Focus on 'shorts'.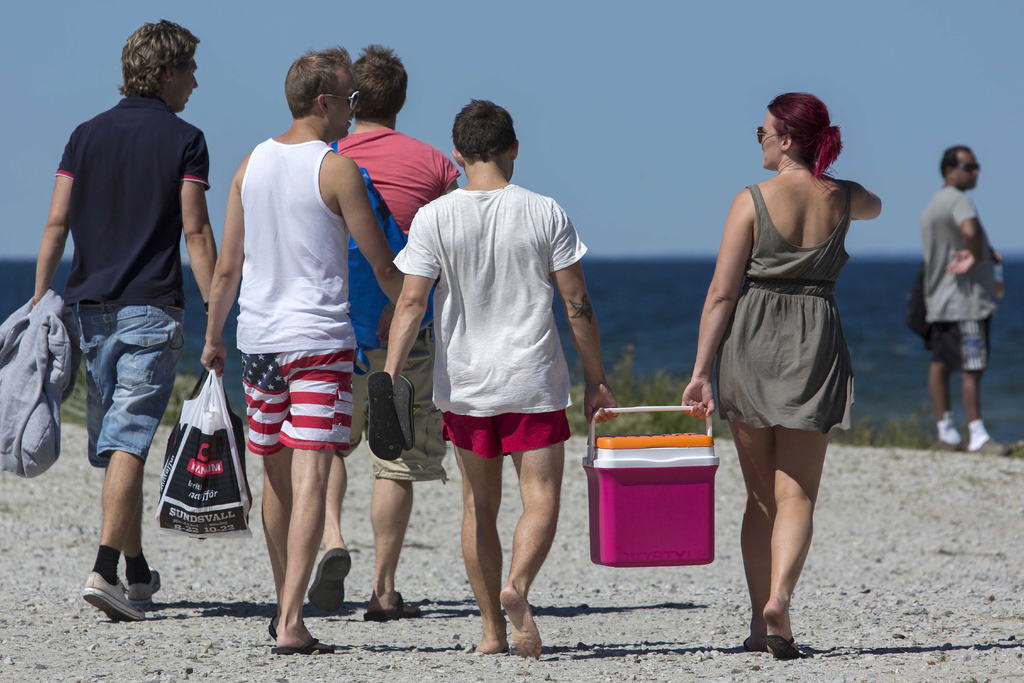
Focused at [x1=435, y1=412, x2=576, y2=462].
